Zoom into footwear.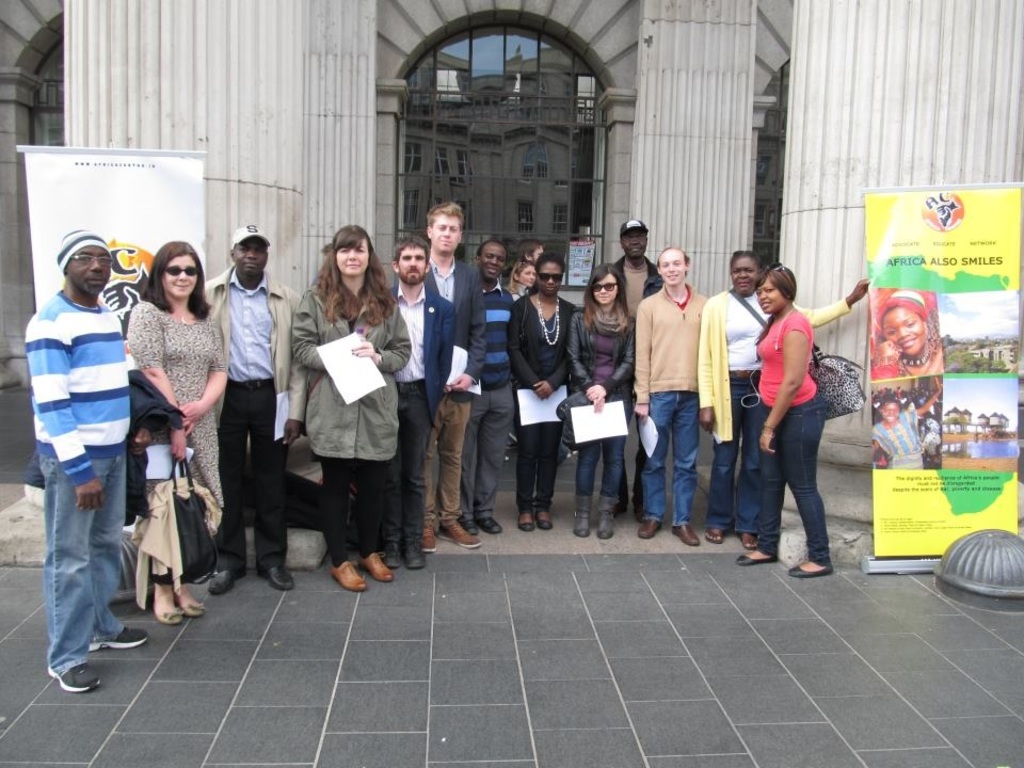
Zoom target: bbox(43, 659, 95, 697).
